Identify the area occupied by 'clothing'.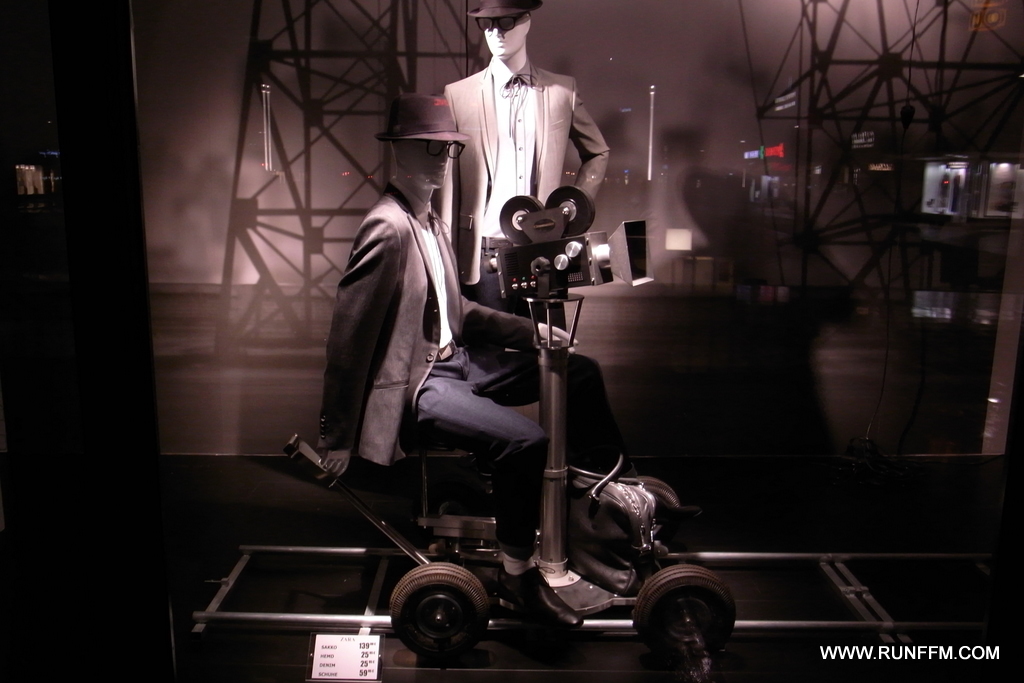
Area: crop(441, 53, 612, 295).
